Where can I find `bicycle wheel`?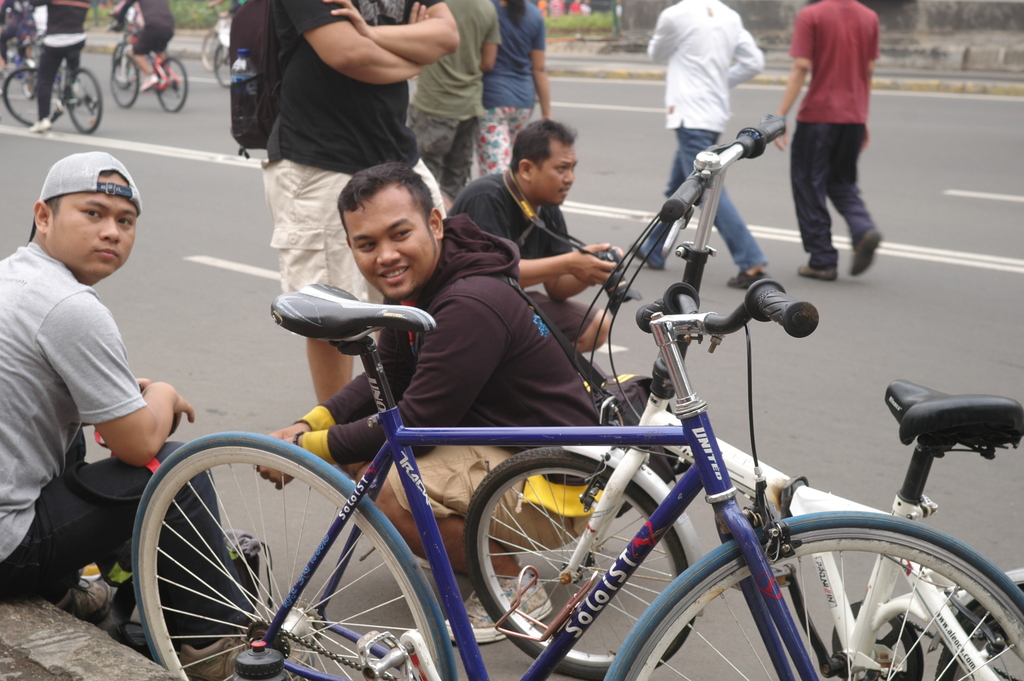
You can find it at (65,67,107,134).
